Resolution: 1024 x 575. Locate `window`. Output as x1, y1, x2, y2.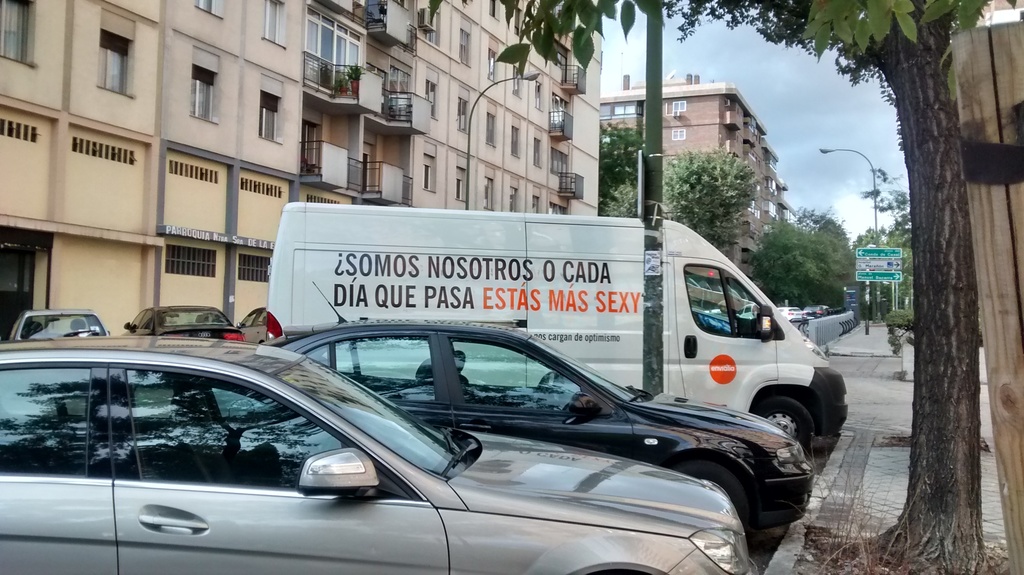
169, 157, 219, 182.
